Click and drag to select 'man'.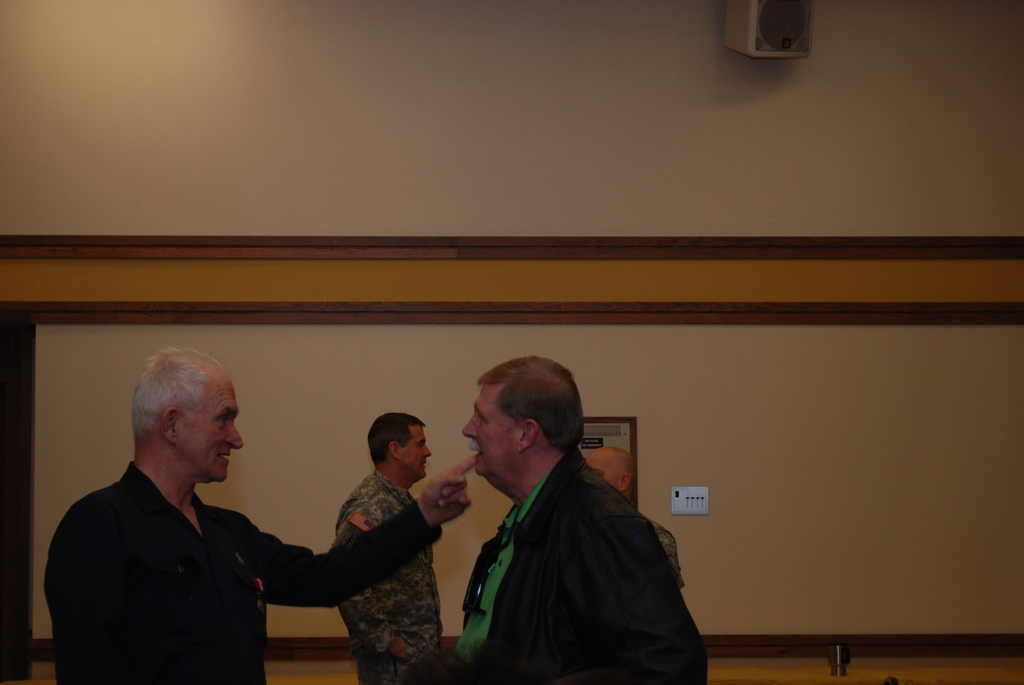
Selection: box(41, 348, 481, 684).
